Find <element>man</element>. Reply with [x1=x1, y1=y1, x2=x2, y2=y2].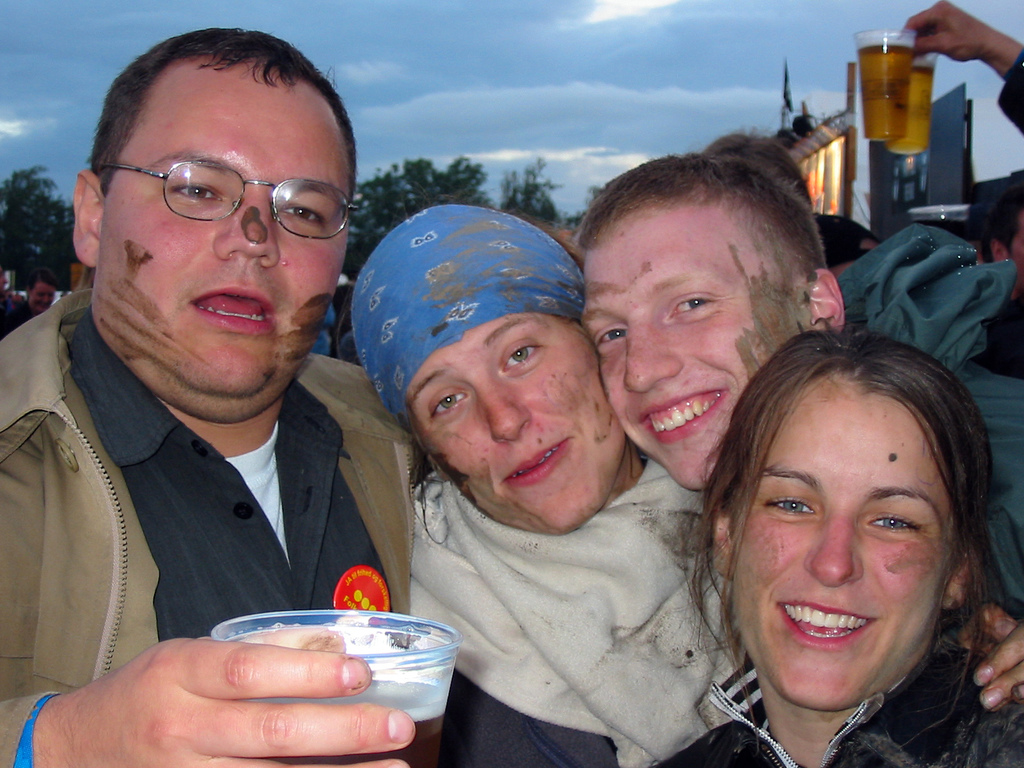
[x1=816, y1=216, x2=880, y2=248].
